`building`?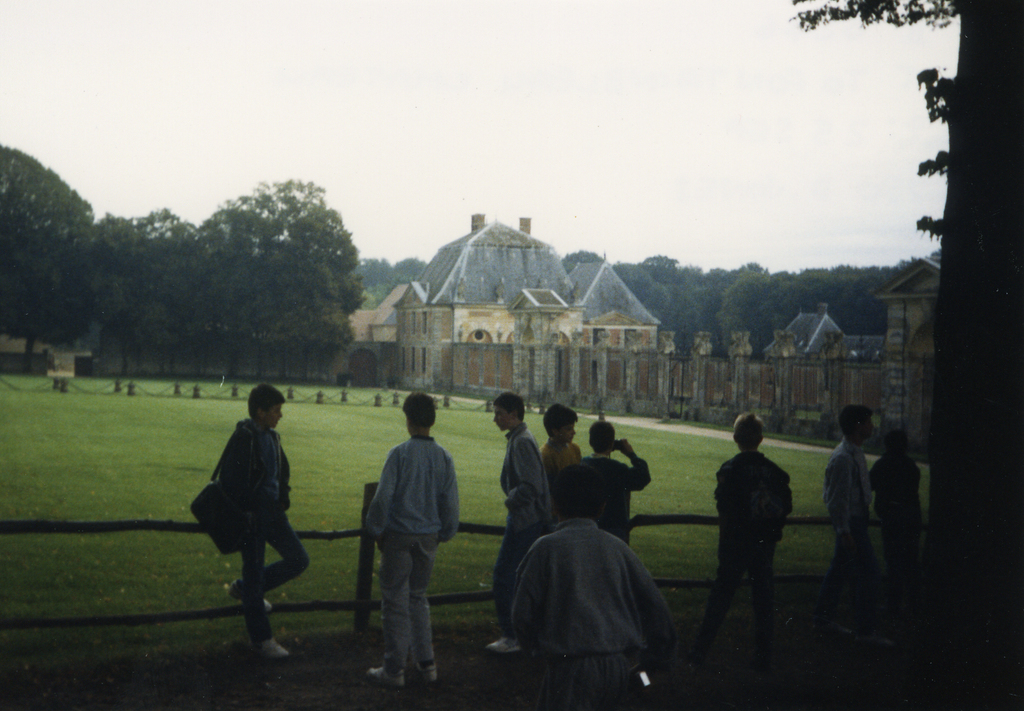
x1=765, y1=250, x2=944, y2=452
